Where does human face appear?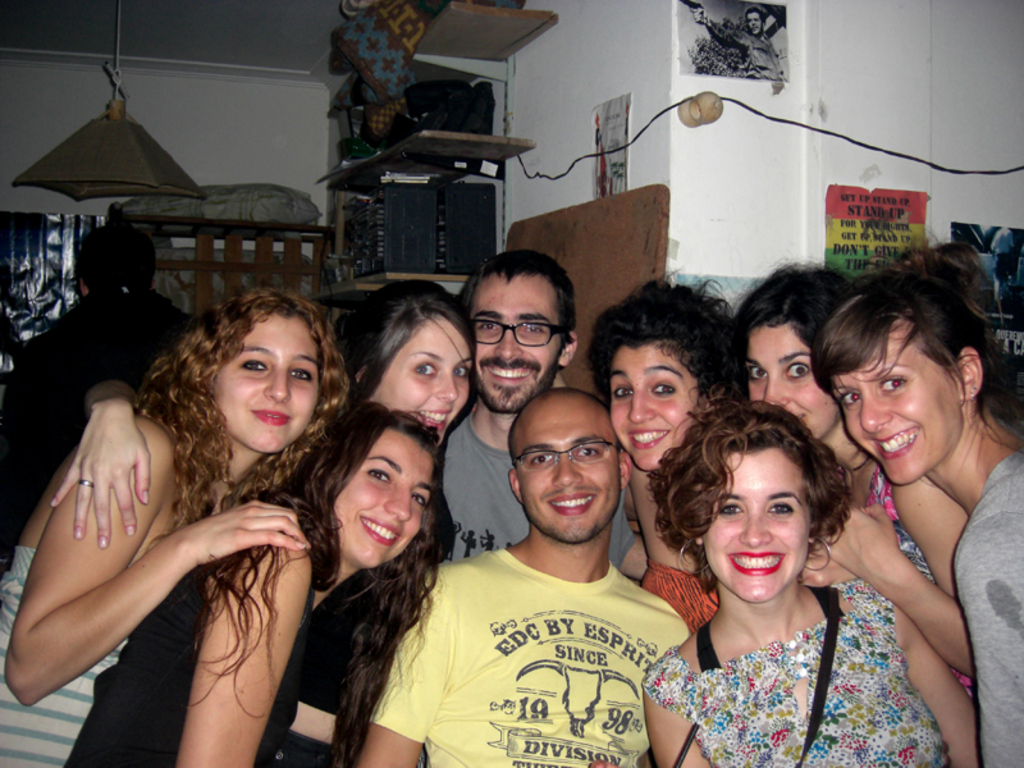
Appears at select_region(512, 401, 617, 541).
